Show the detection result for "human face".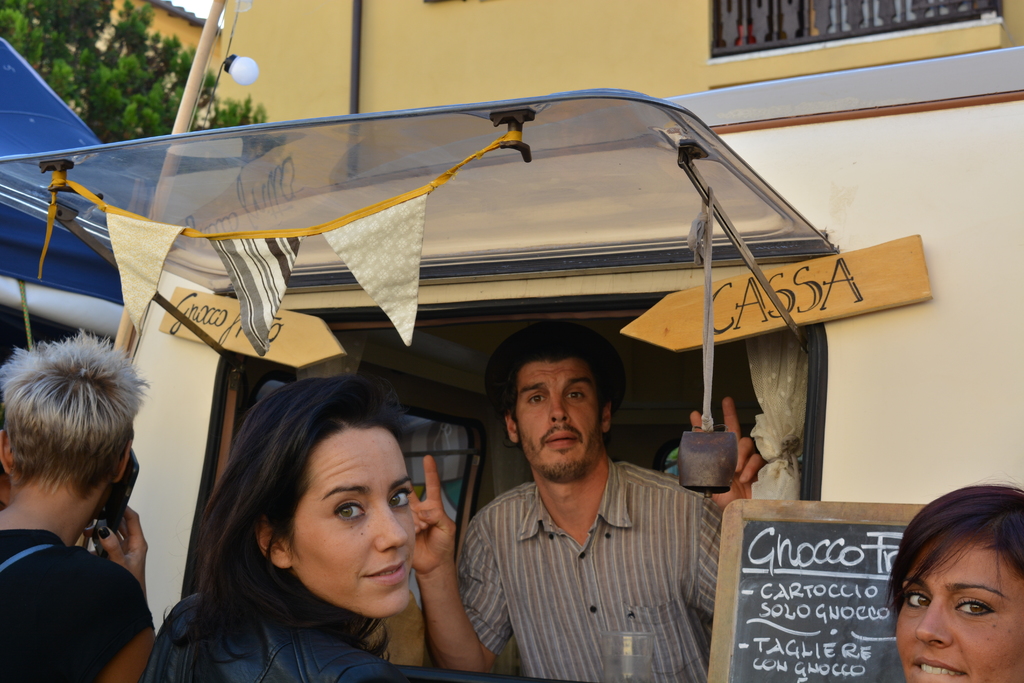
288 427 415 617.
